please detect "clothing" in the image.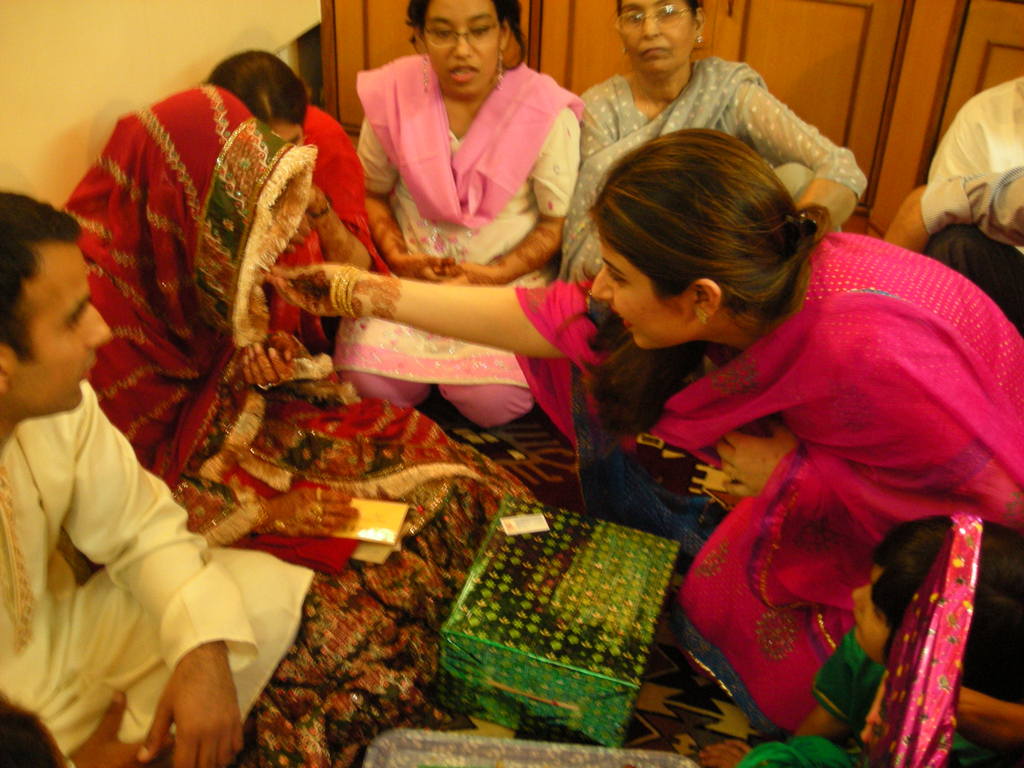
select_region(57, 83, 314, 489).
